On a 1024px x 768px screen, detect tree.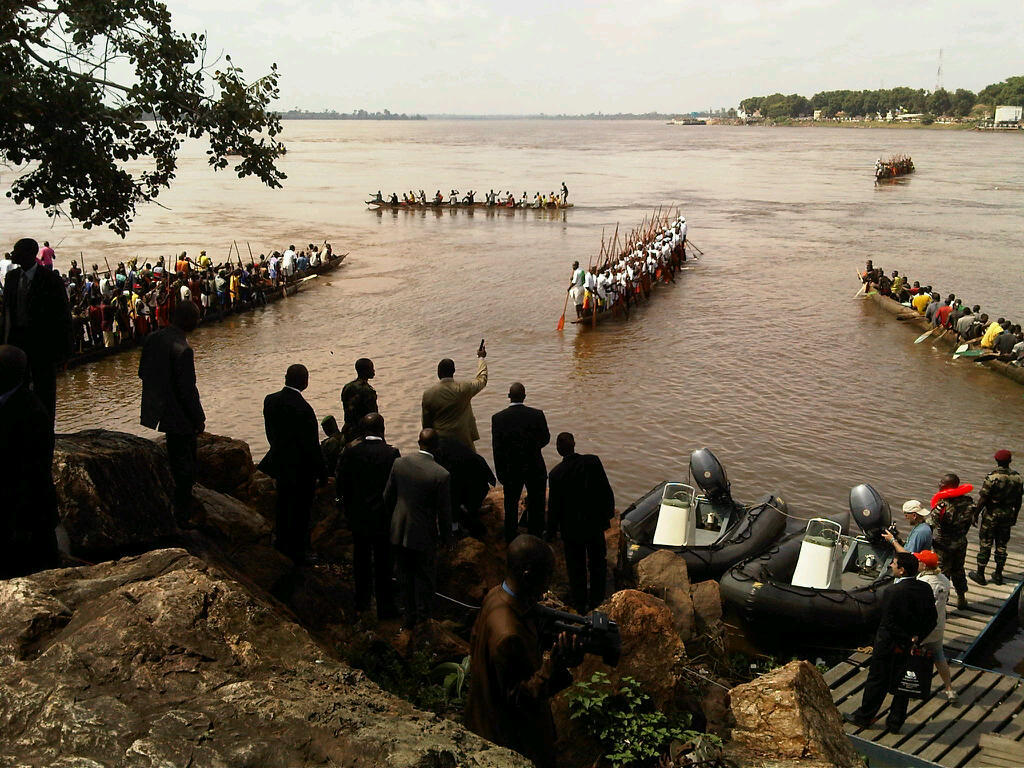
x1=29, y1=46, x2=307, y2=252.
